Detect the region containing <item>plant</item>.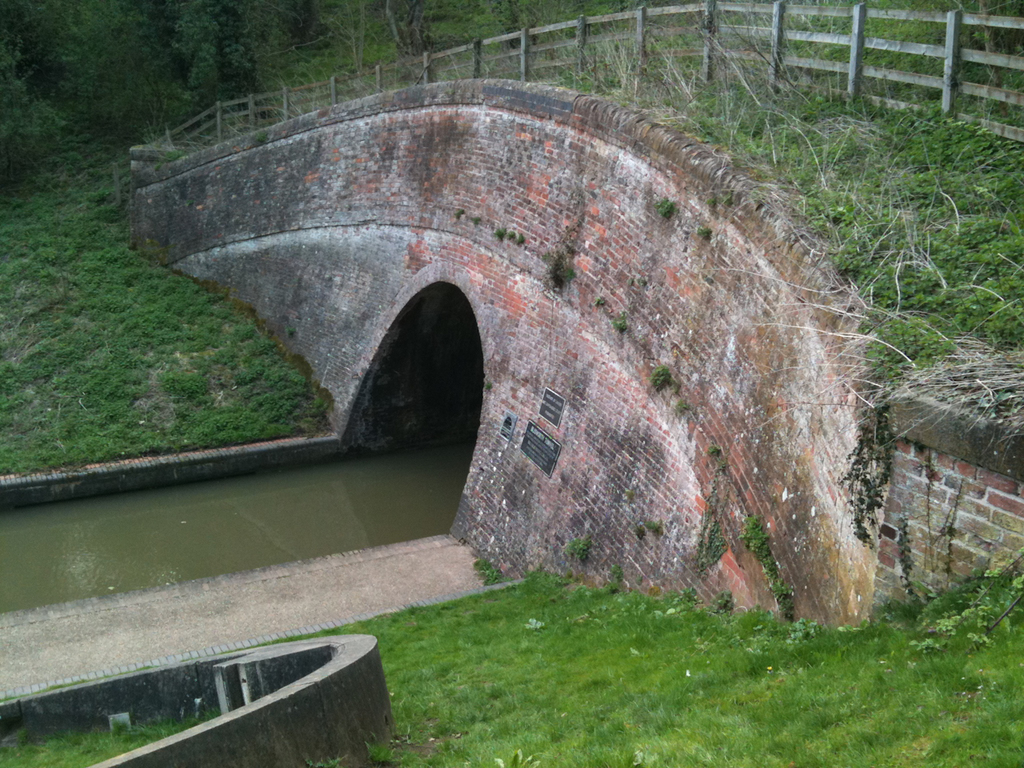
(610, 308, 626, 336).
